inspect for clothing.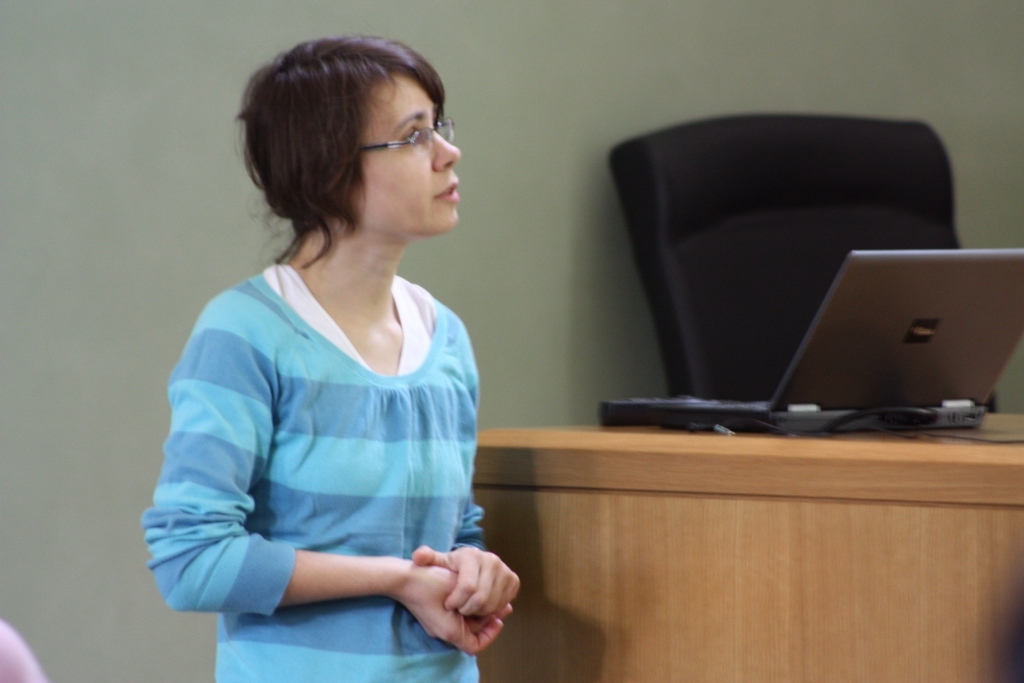
Inspection: x1=140 y1=260 x2=485 y2=682.
